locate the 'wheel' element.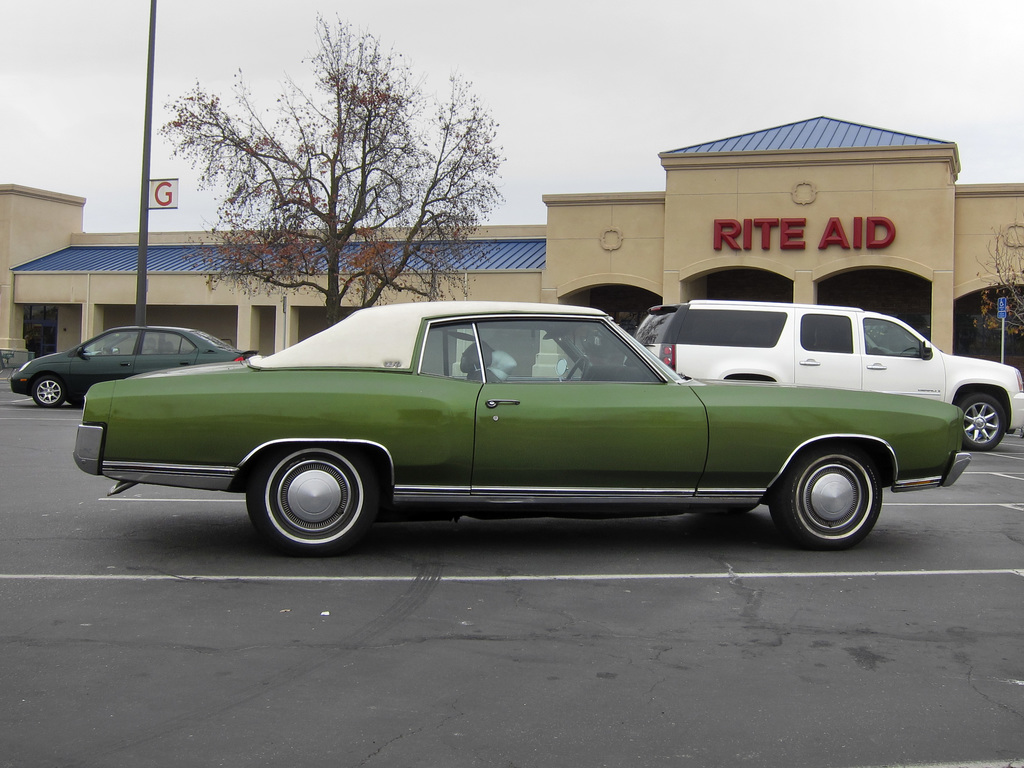
Element bbox: l=772, t=445, r=882, b=547.
